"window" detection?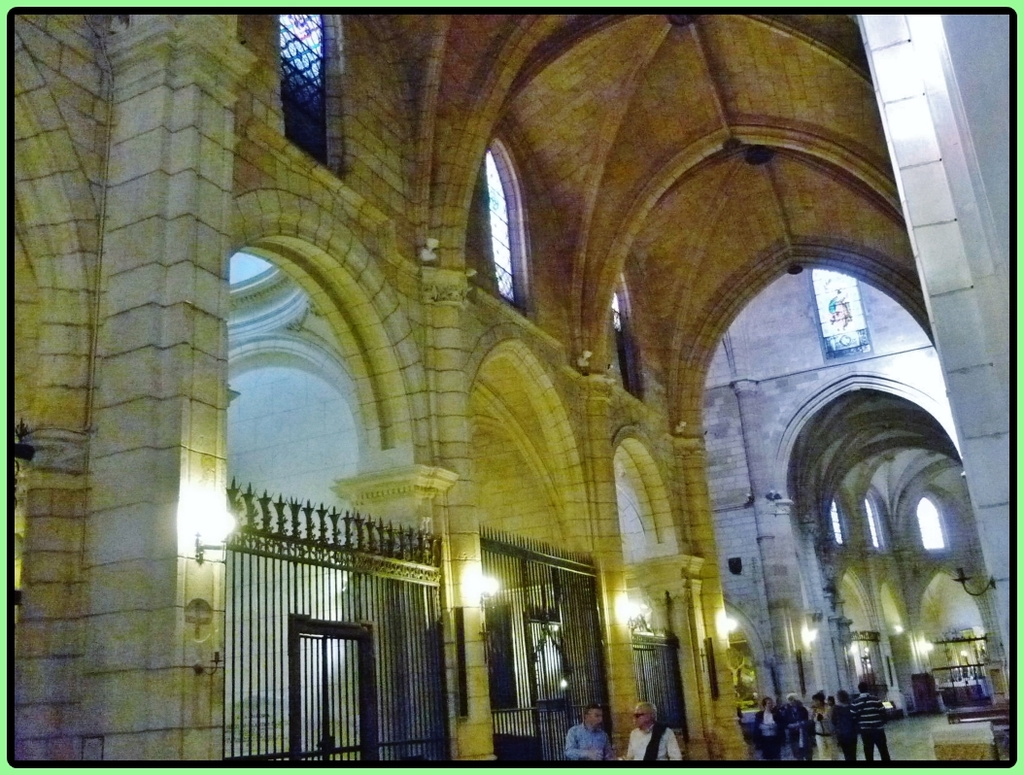
x1=917, y1=495, x2=946, y2=550
